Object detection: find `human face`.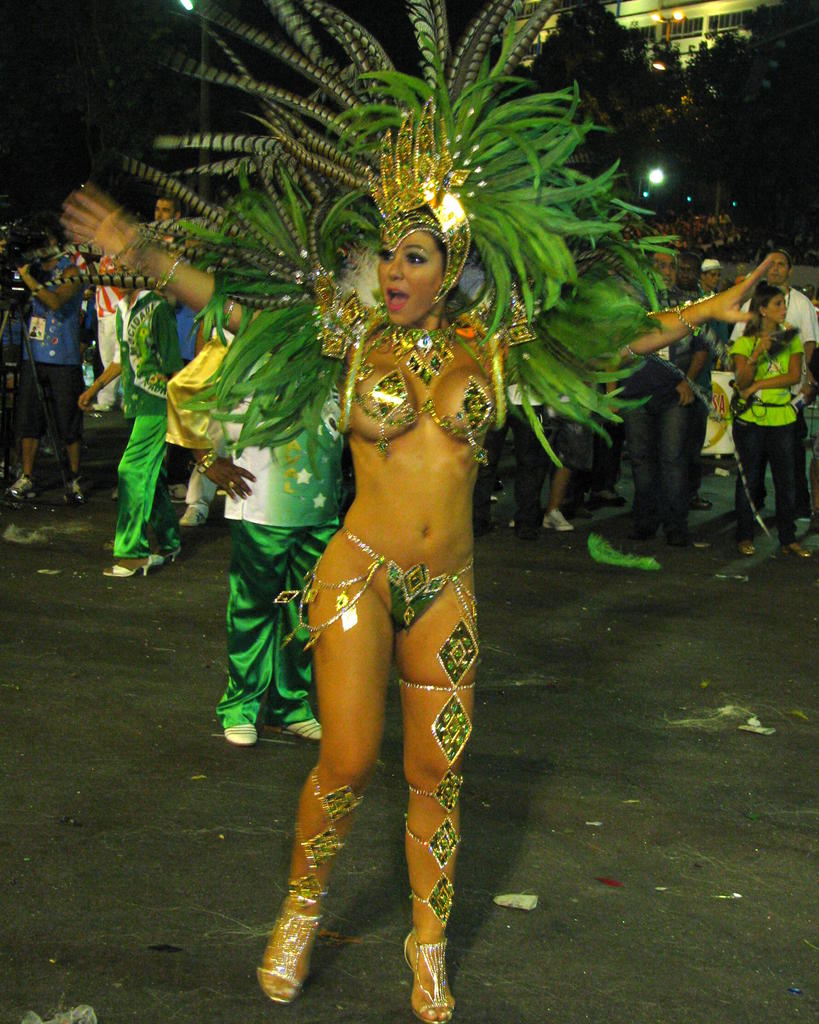
x1=700, y1=261, x2=729, y2=289.
